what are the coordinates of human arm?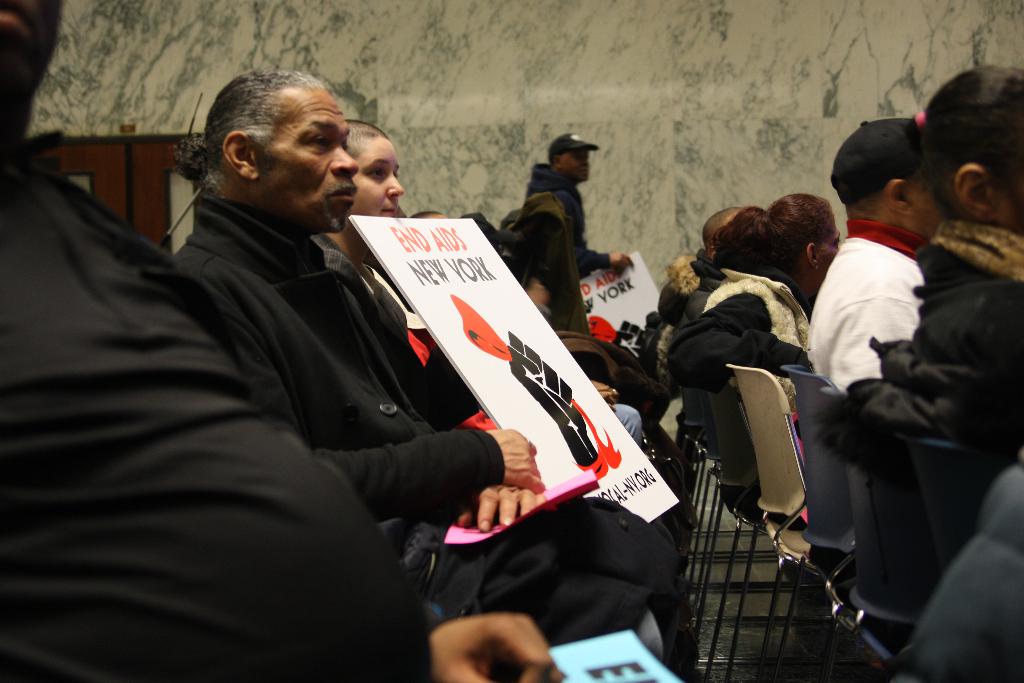
Rect(819, 299, 925, 395).
